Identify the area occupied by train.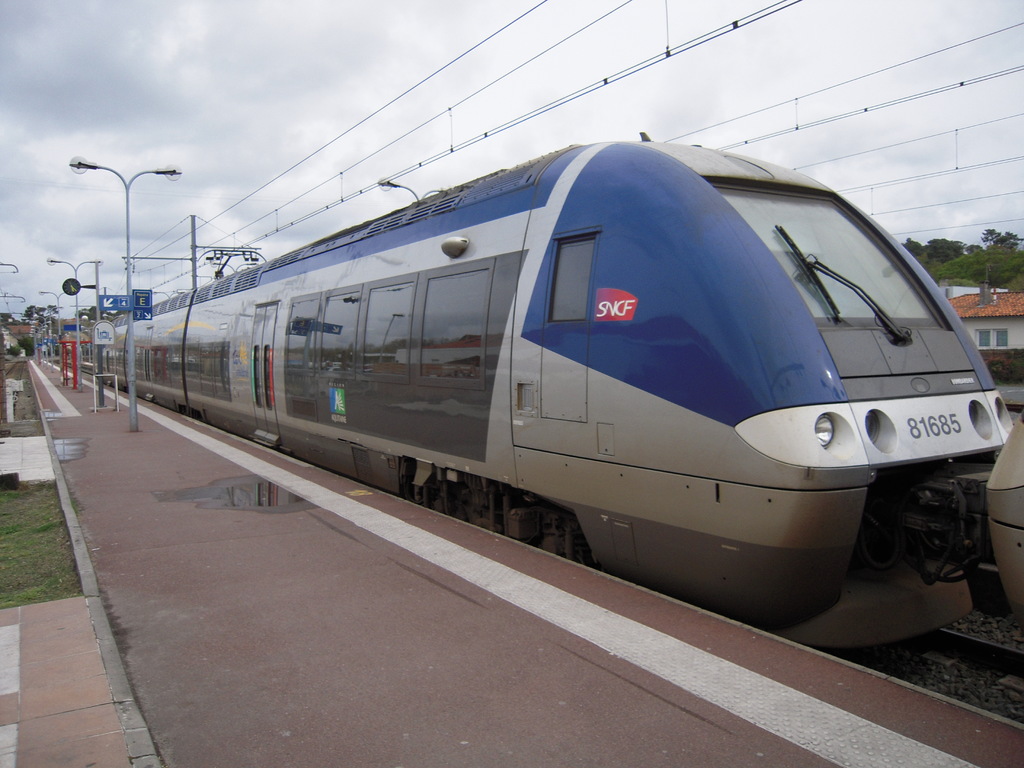
Area: detection(93, 138, 1023, 716).
